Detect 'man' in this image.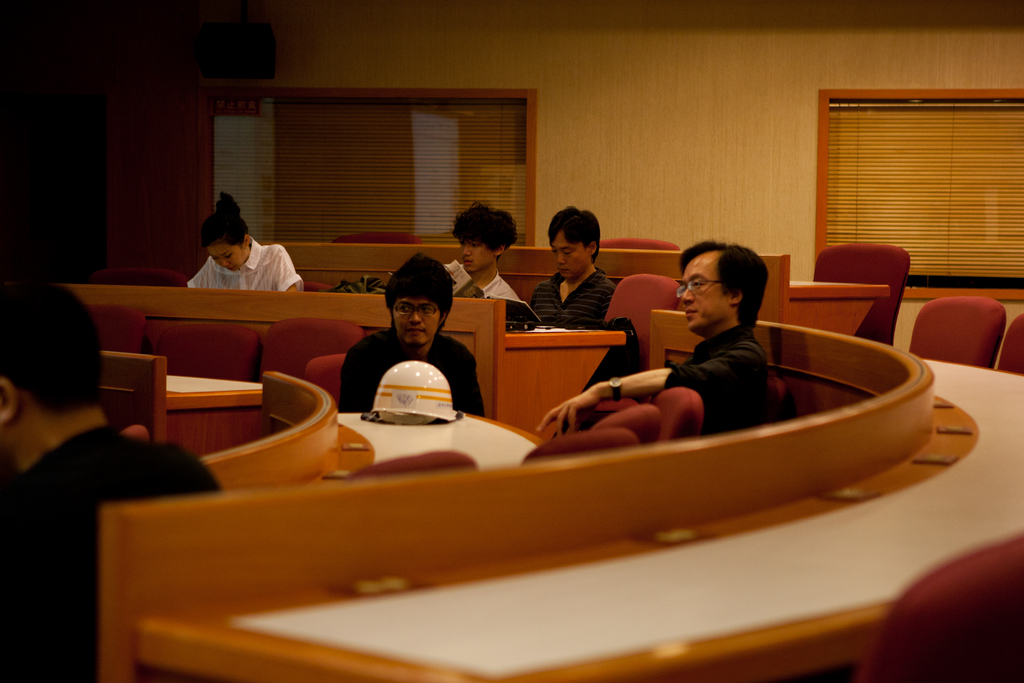
Detection: bbox(337, 247, 493, 421).
